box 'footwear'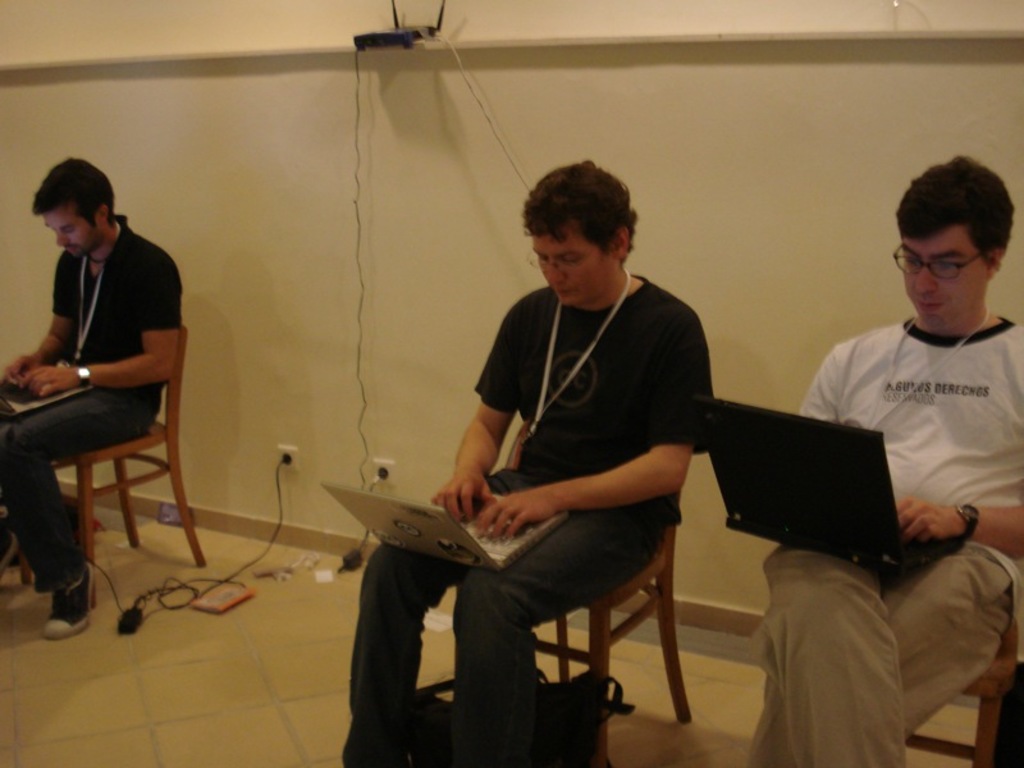
crop(45, 556, 91, 634)
